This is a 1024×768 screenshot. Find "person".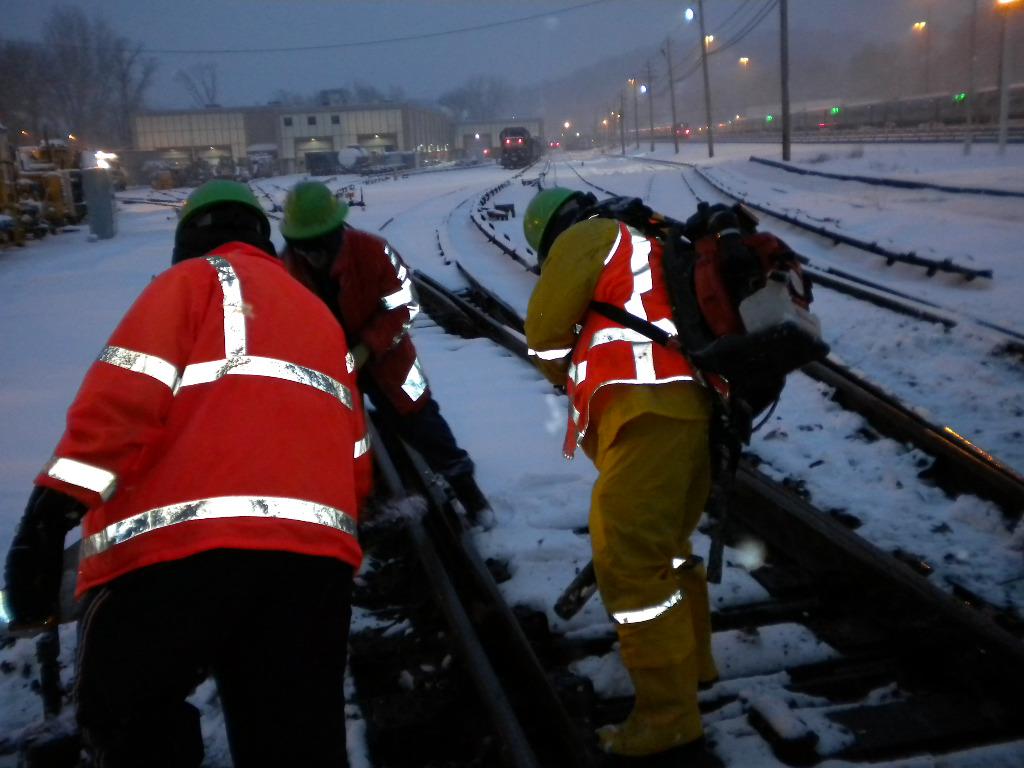
Bounding box: [x1=269, y1=179, x2=503, y2=529].
